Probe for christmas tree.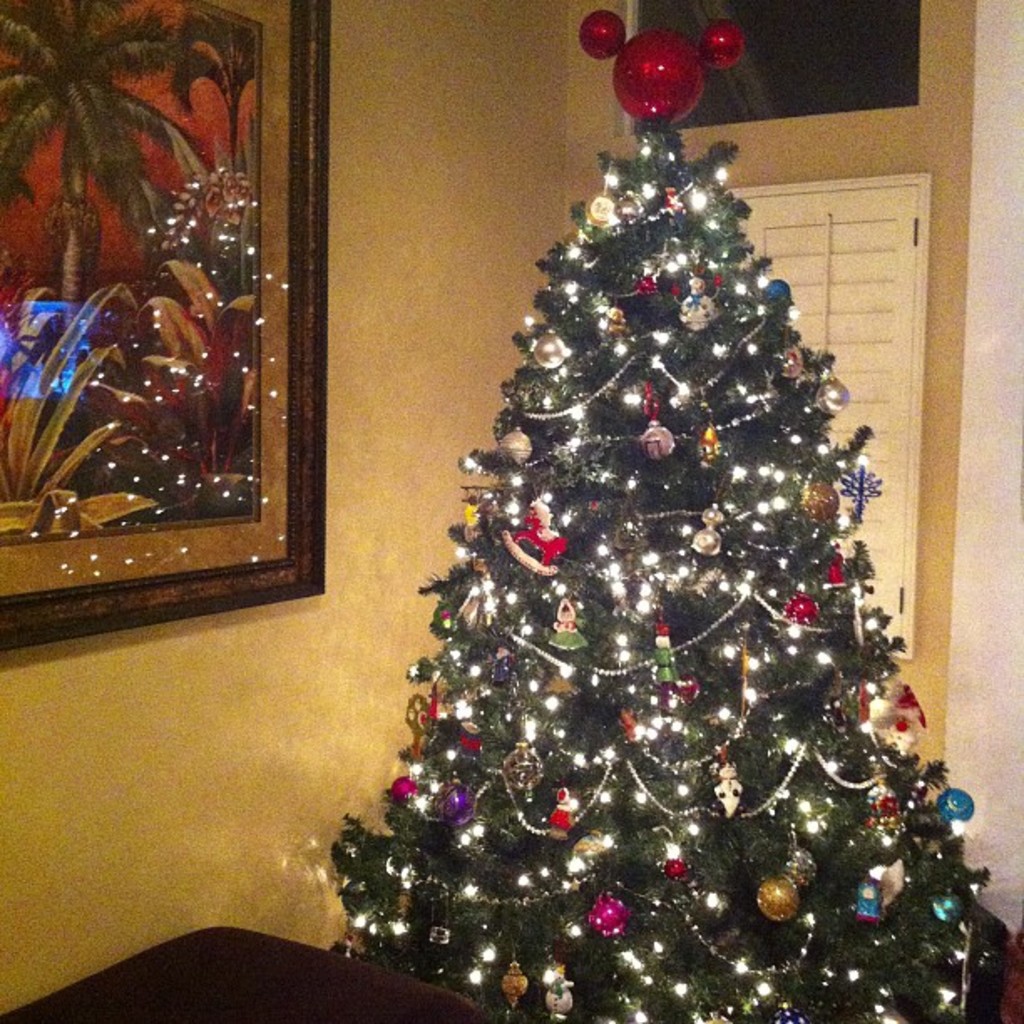
Probe result: x1=326, y1=3, x2=1011, y2=1022.
